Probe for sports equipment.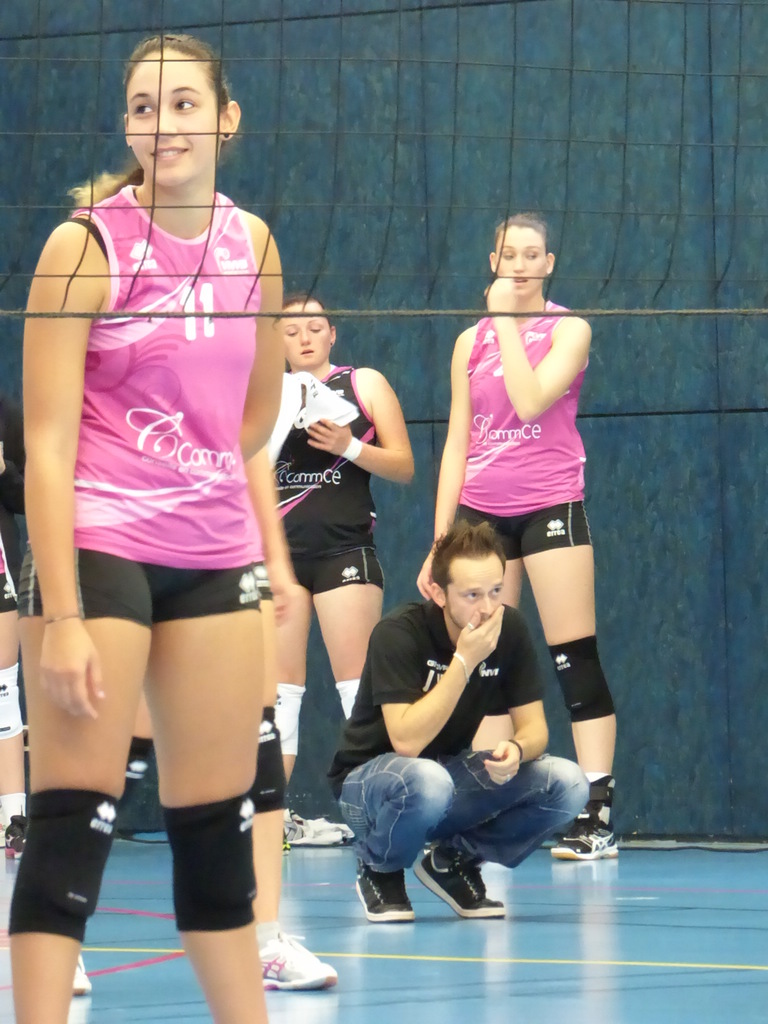
Probe result: [272,684,305,757].
